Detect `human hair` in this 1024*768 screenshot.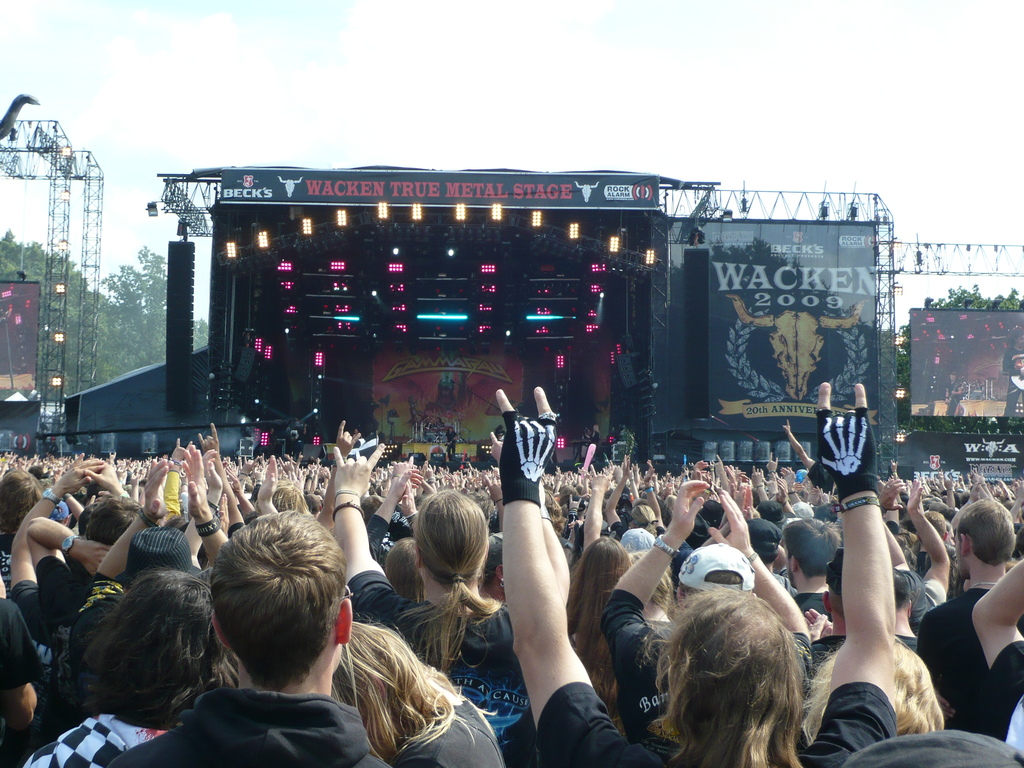
Detection: box=[191, 525, 337, 707].
